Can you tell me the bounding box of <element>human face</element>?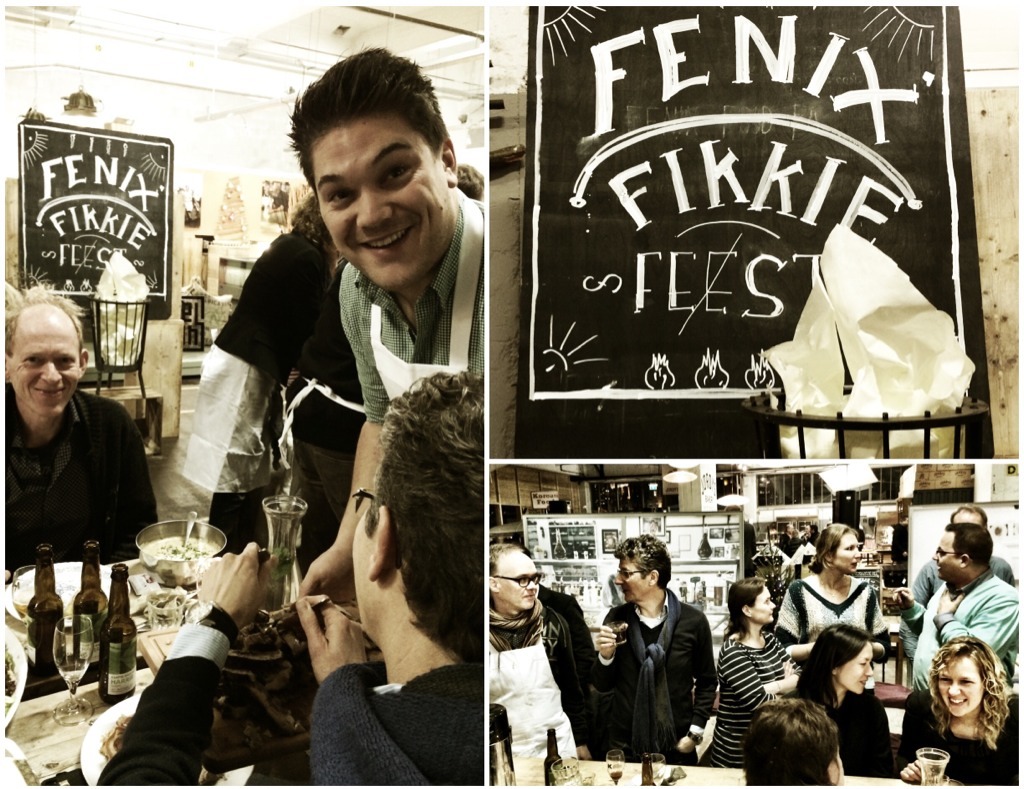
493/550/539/609.
